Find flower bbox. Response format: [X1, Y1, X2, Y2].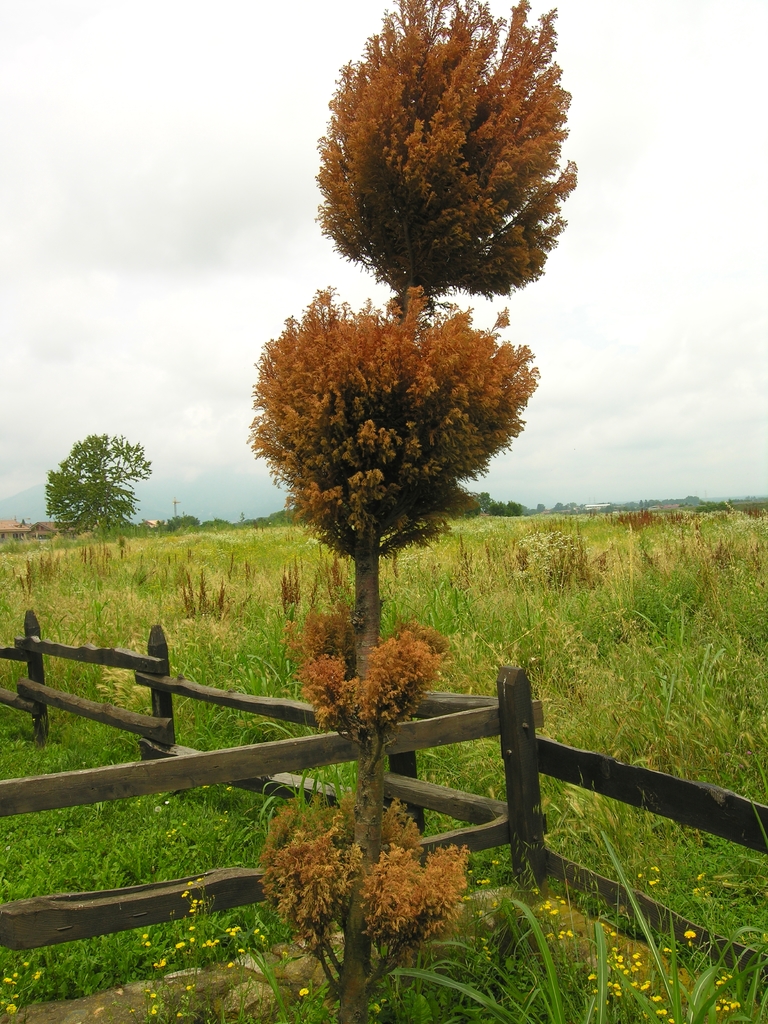
[681, 931, 700, 940].
